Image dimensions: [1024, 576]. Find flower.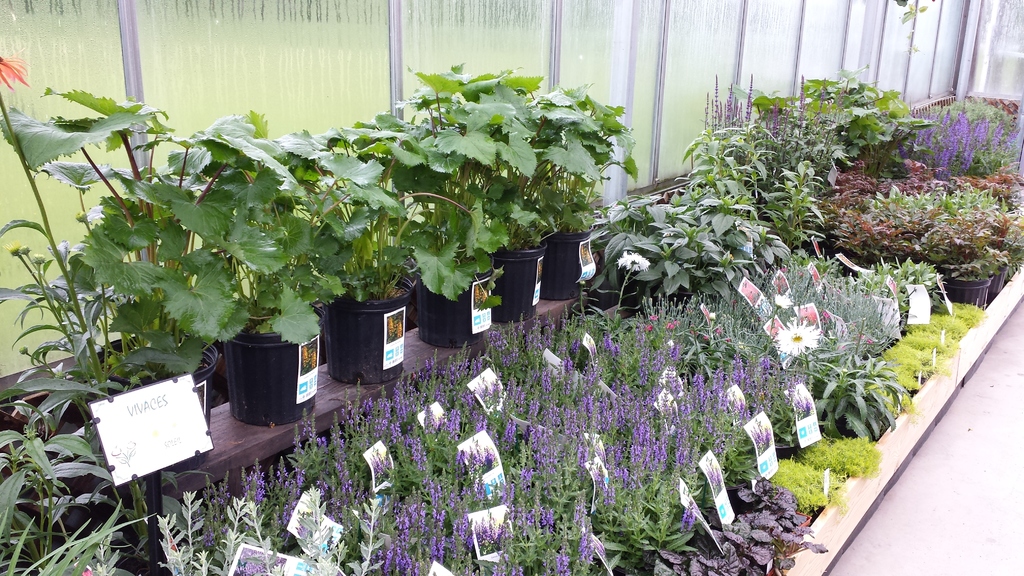
86,574,95,575.
